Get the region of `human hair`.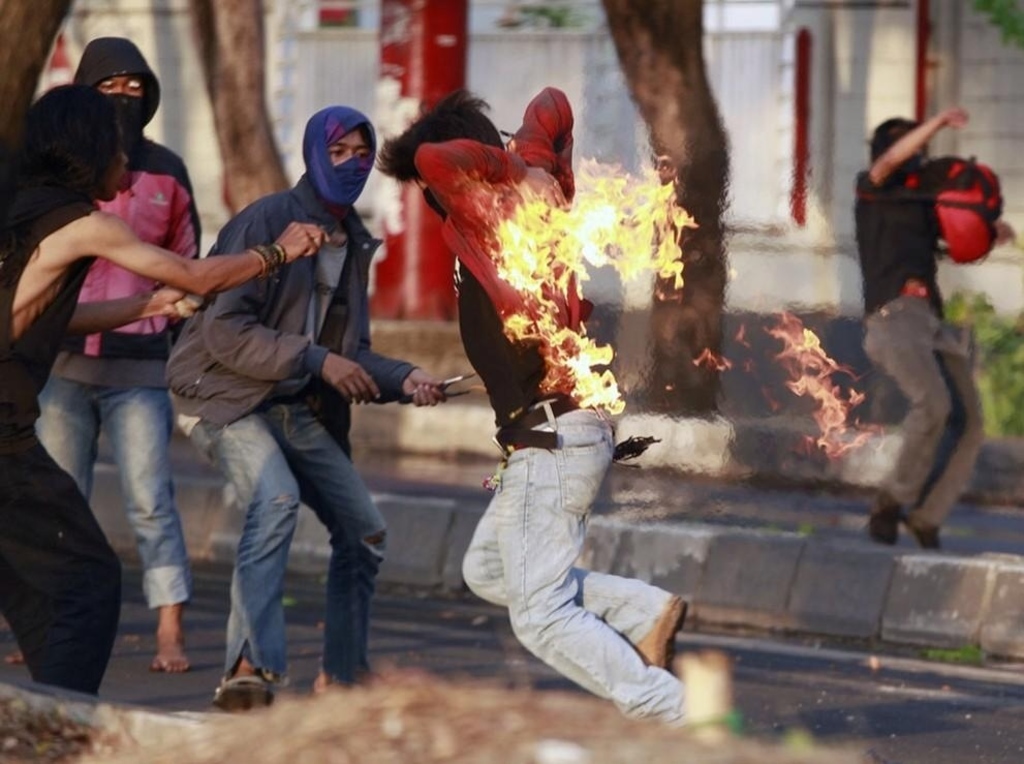
(374,88,511,165).
